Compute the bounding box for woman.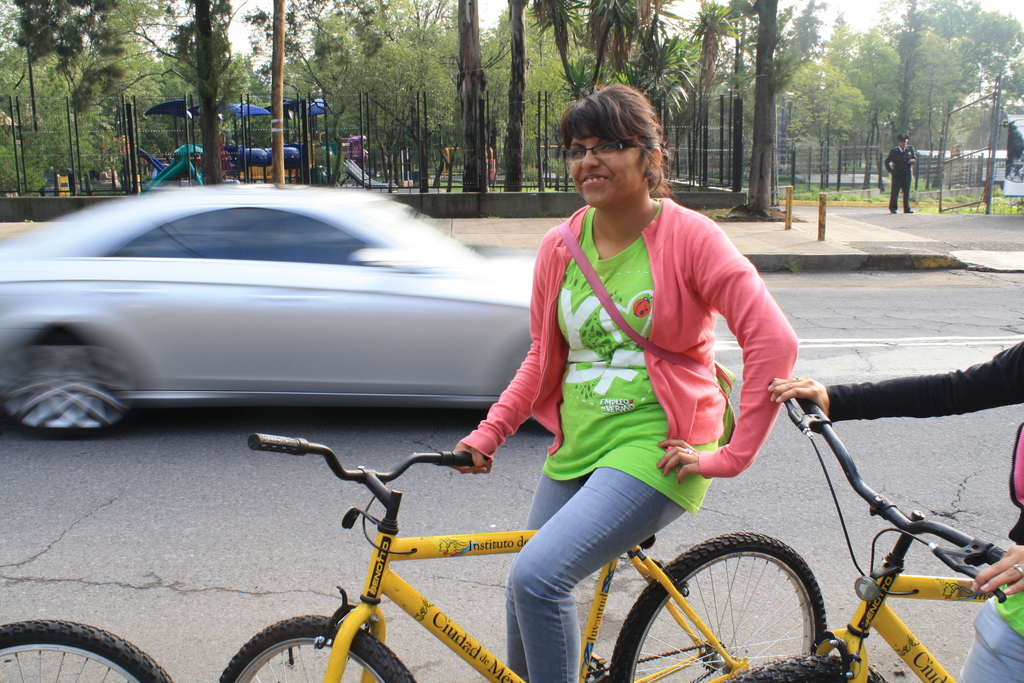
Rect(507, 122, 811, 600).
